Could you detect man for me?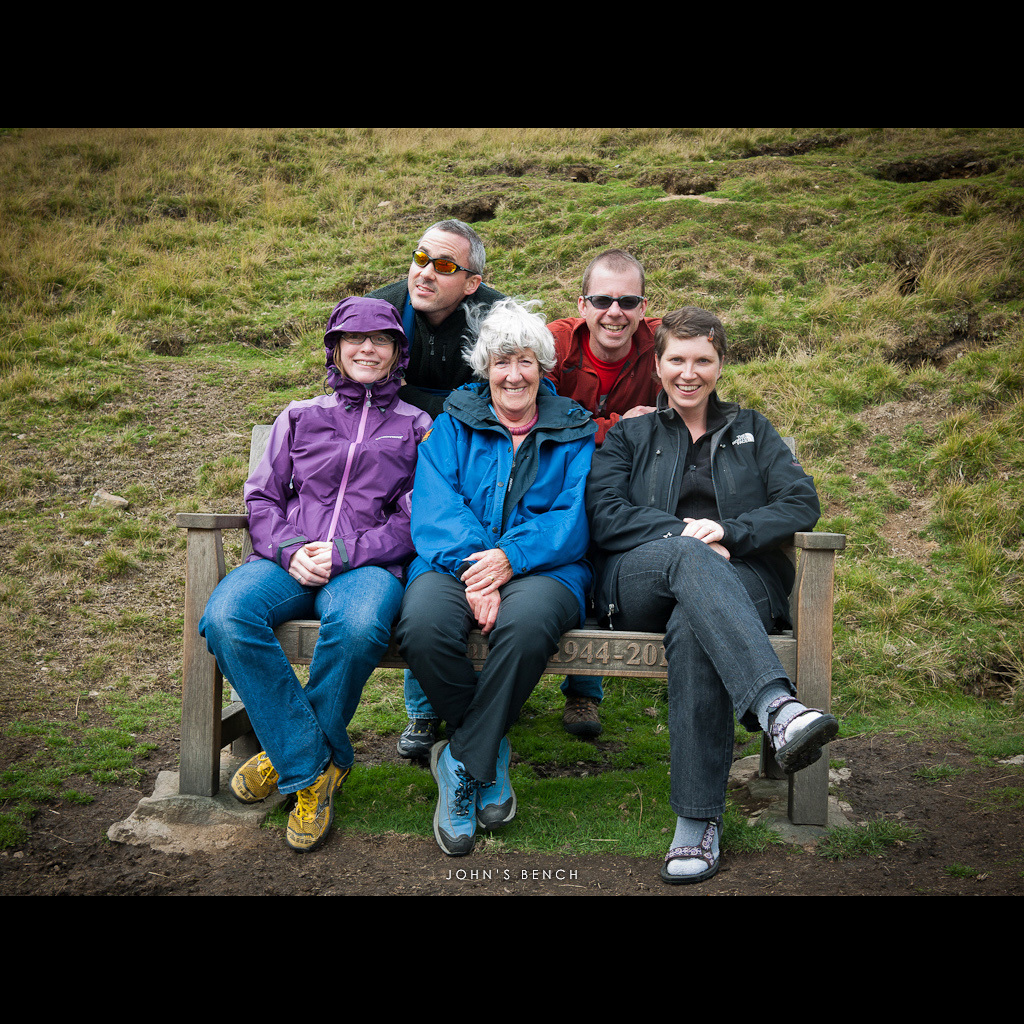
Detection result: [364, 208, 508, 412].
